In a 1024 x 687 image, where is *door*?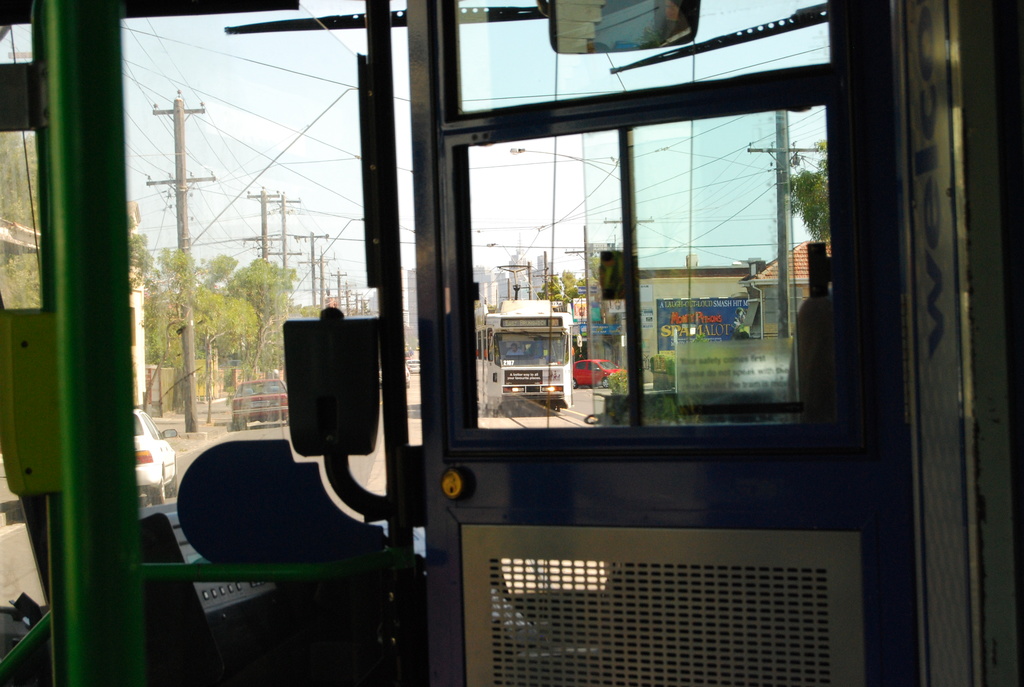
bbox(838, 0, 995, 625).
